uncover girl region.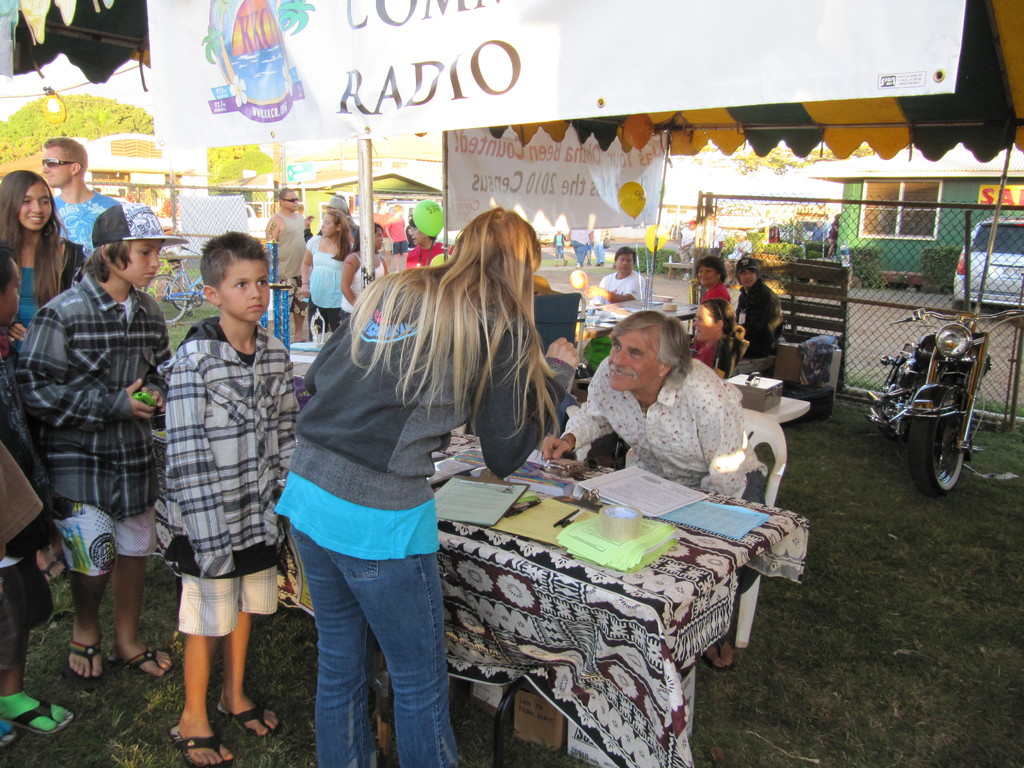
Uncovered: 267 212 586 764.
